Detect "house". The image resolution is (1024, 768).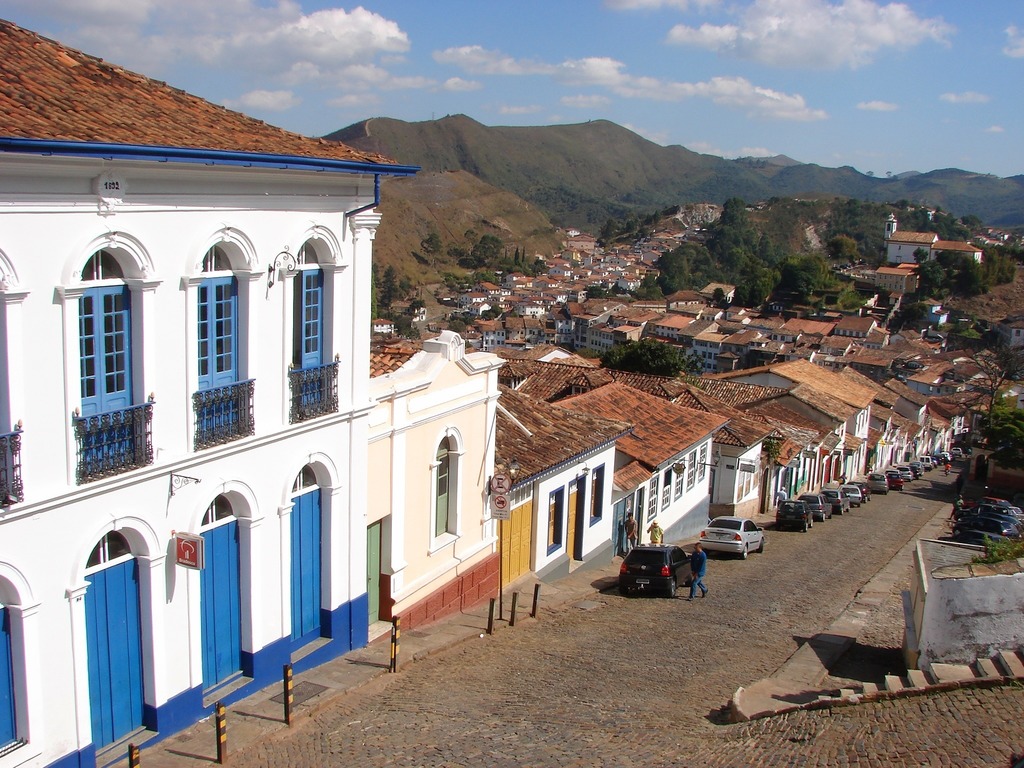
<box>472,385,650,592</box>.
